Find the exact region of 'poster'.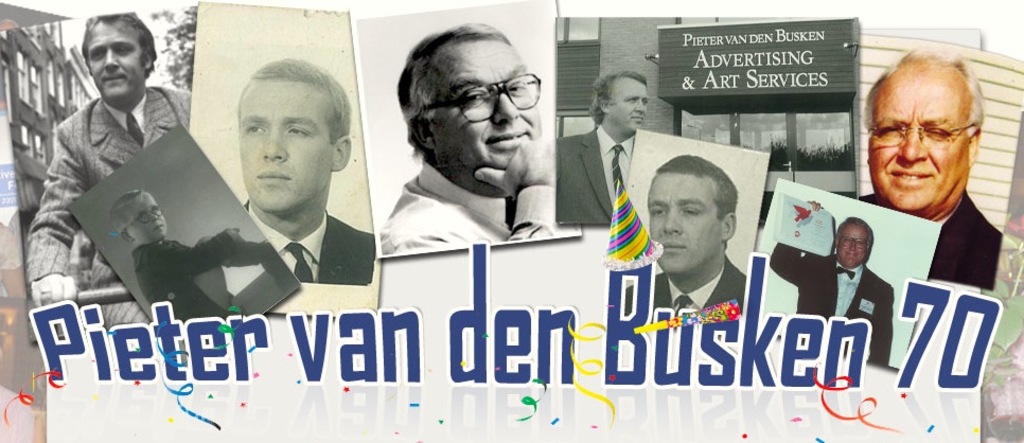
Exact region: bbox=[0, 0, 1023, 442].
